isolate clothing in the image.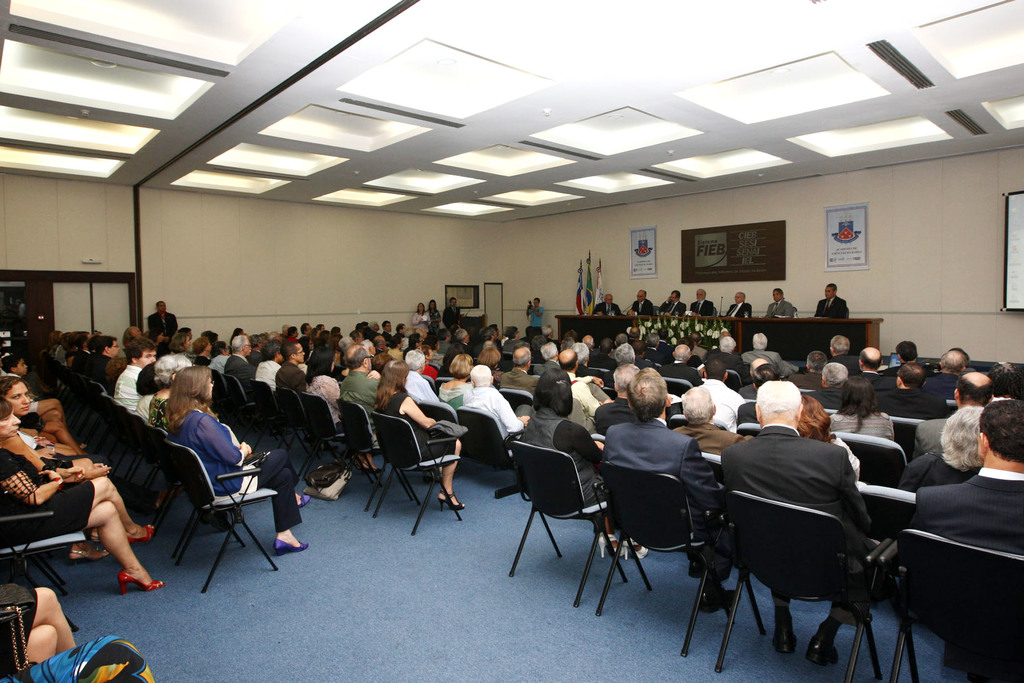
Isolated region: l=912, t=413, r=947, b=463.
